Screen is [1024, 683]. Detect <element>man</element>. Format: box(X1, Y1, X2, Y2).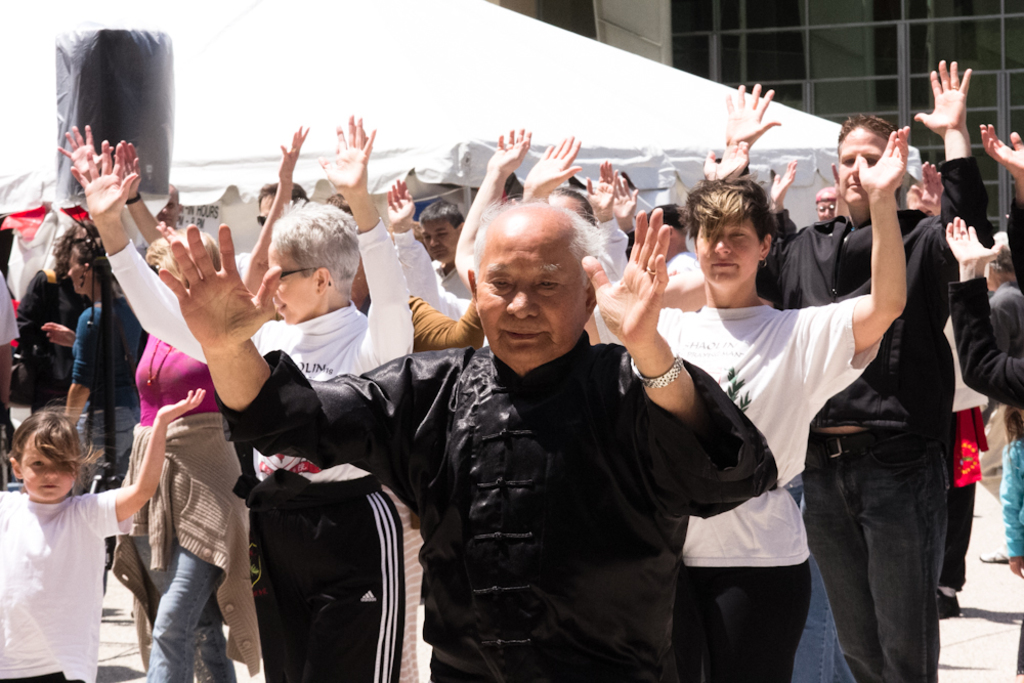
box(134, 181, 213, 298).
